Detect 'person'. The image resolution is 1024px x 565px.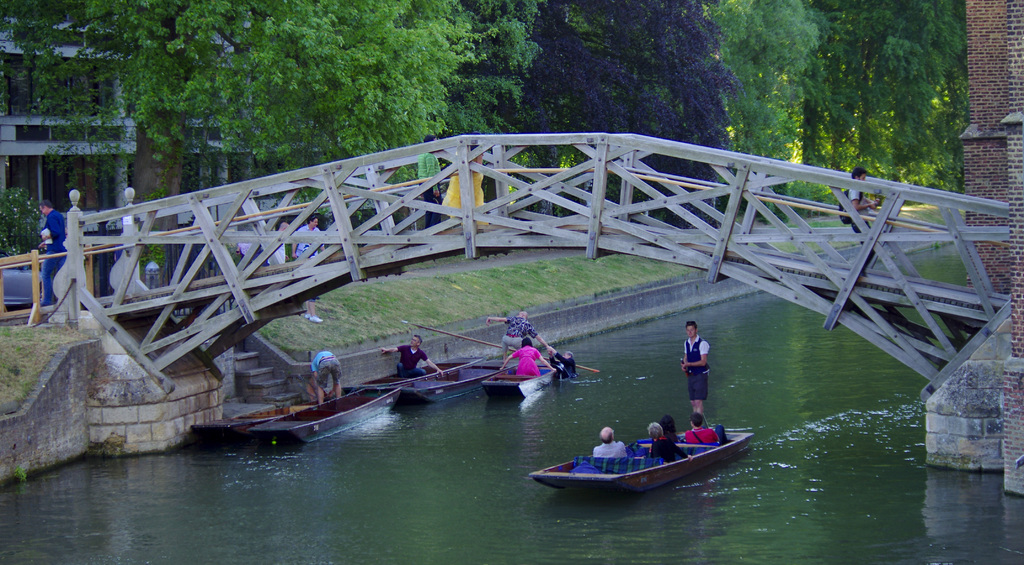
bbox(836, 164, 883, 246).
